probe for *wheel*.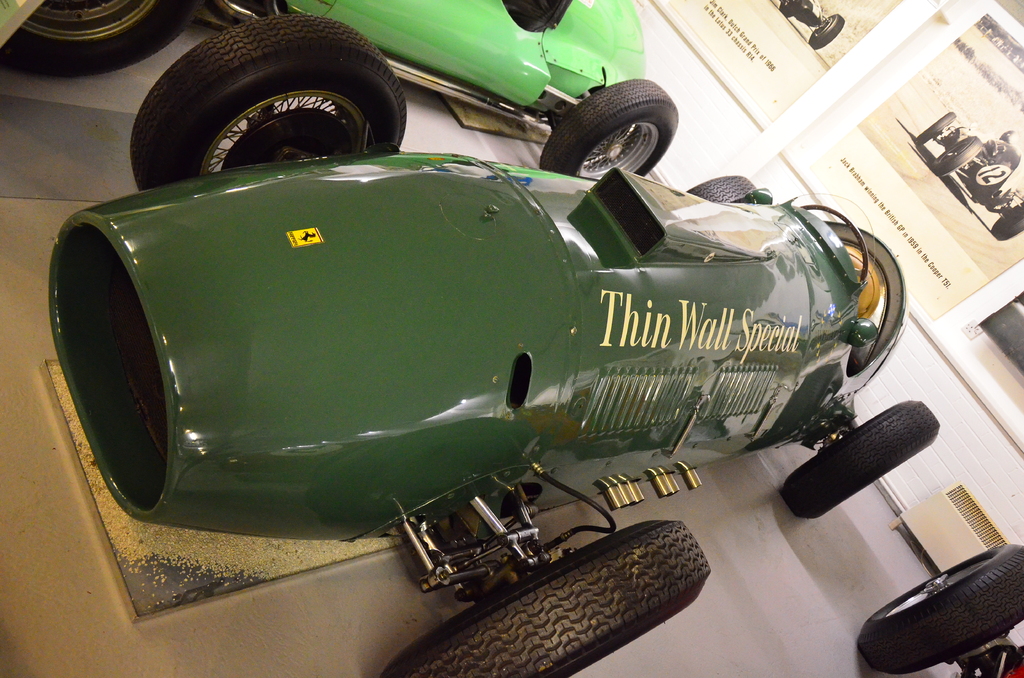
Probe result: box(915, 108, 957, 145).
